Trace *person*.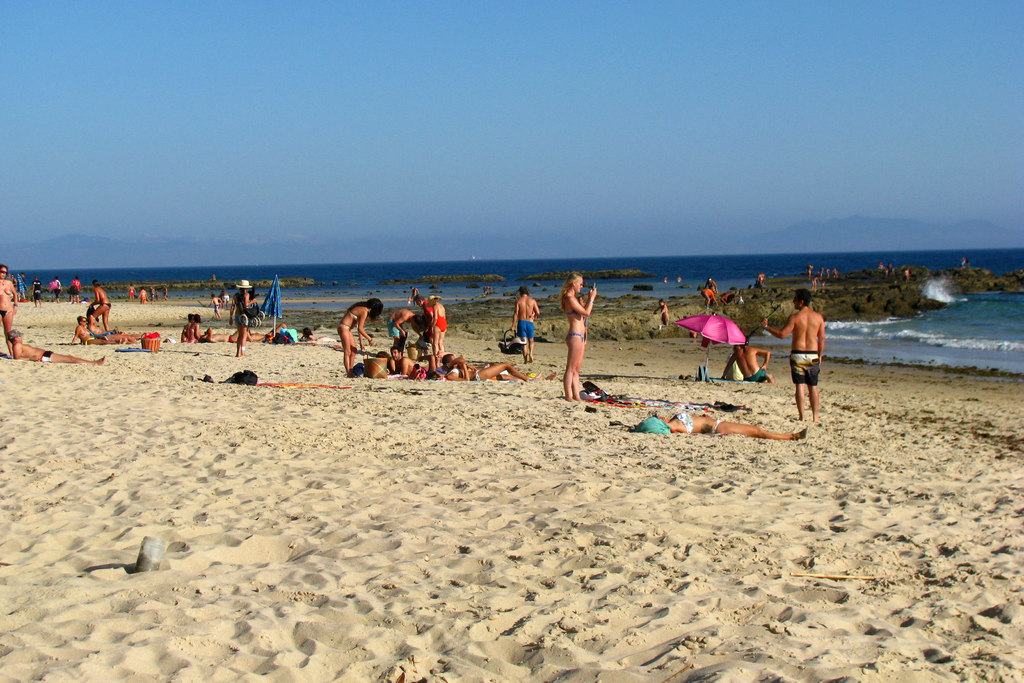
Traced to (left=778, top=279, right=836, bottom=438).
